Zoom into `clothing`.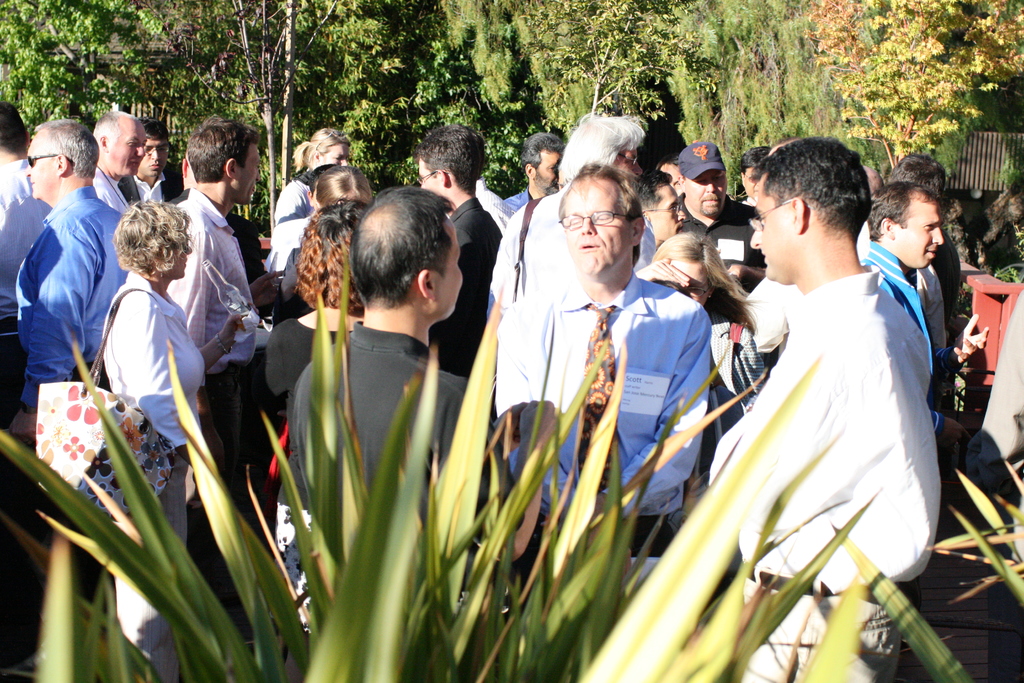
Zoom target: bbox=[160, 187, 254, 426].
